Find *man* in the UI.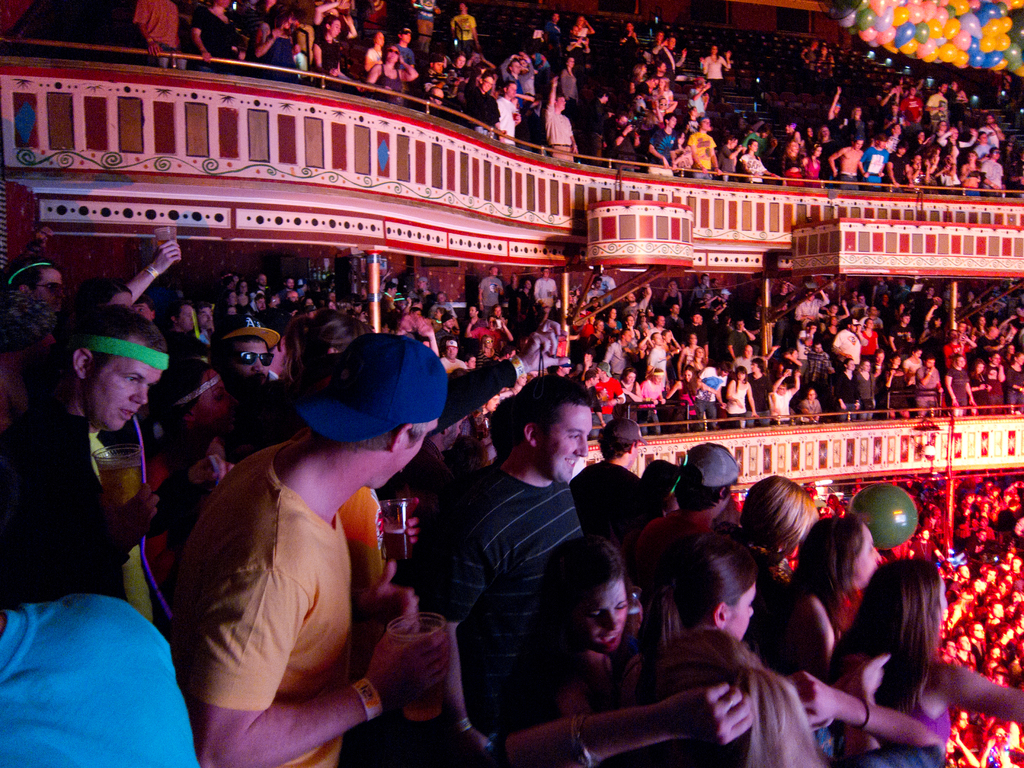
UI element at <box>210,335,276,390</box>.
